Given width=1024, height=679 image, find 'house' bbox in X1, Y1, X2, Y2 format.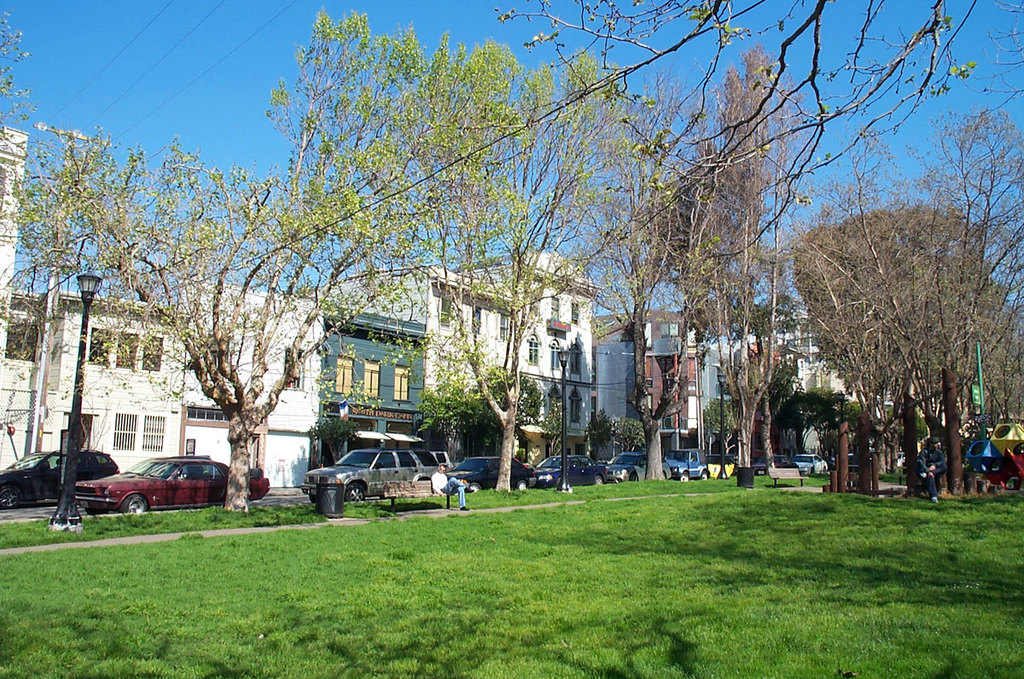
476, 241, 592, 487.
